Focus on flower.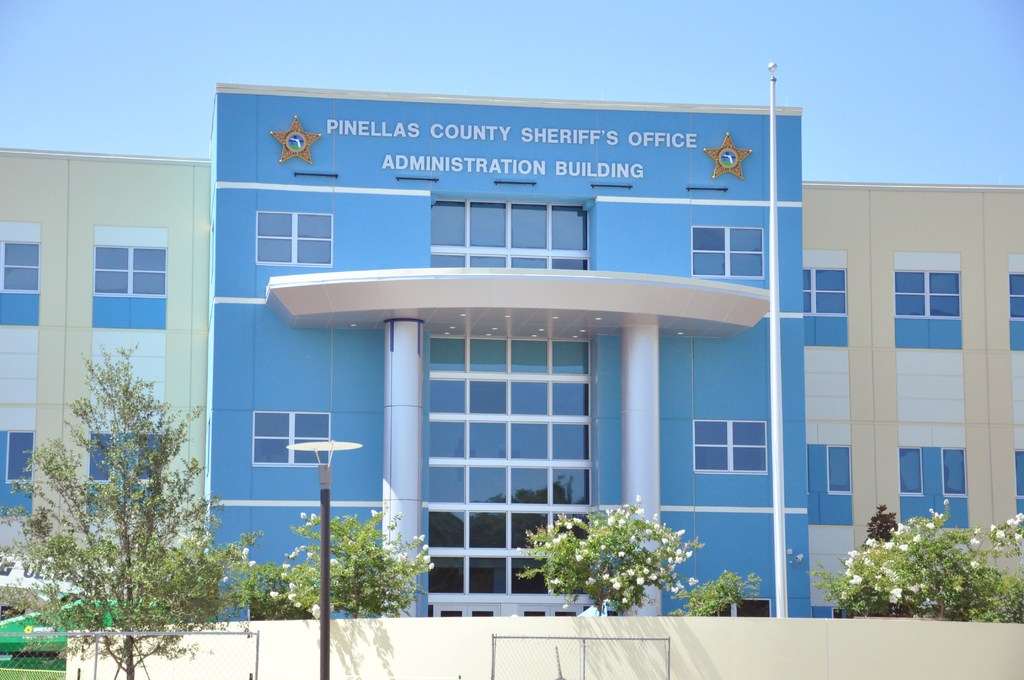
Focused at <bbox>332, 558, 339, 565</bbox>.
